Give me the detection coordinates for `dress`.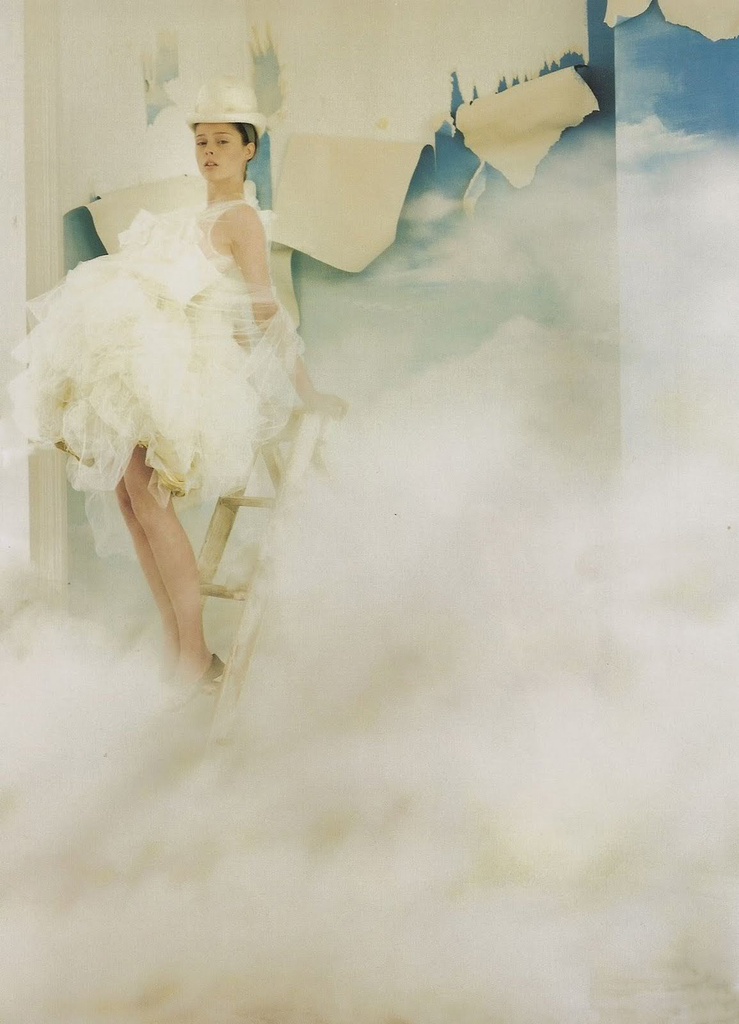
(left=0, top=195, right=308, bottom=511).
